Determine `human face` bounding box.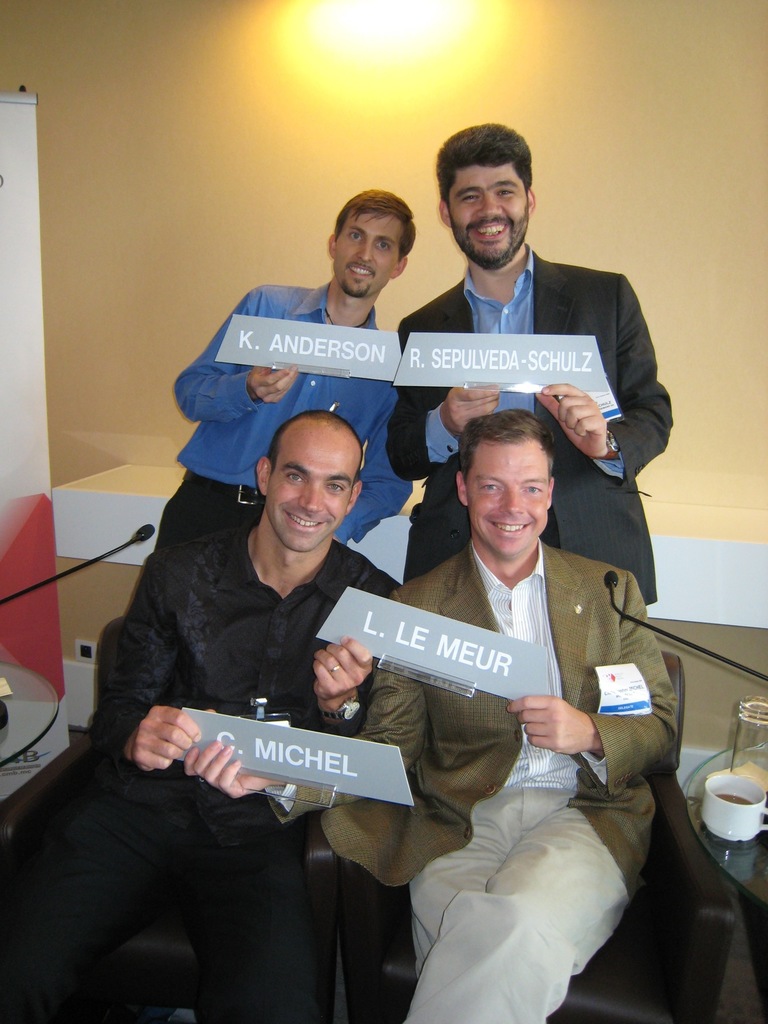
Determined: select_region(334, 209, 404, 300).
